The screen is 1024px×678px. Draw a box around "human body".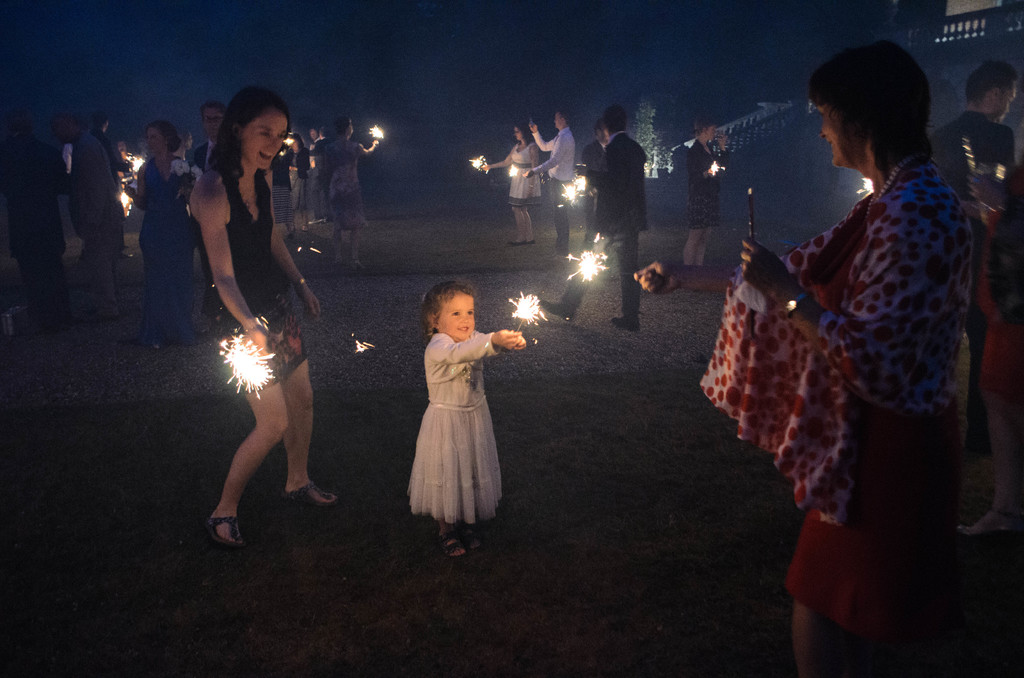
(520, 107, 573, 255).
